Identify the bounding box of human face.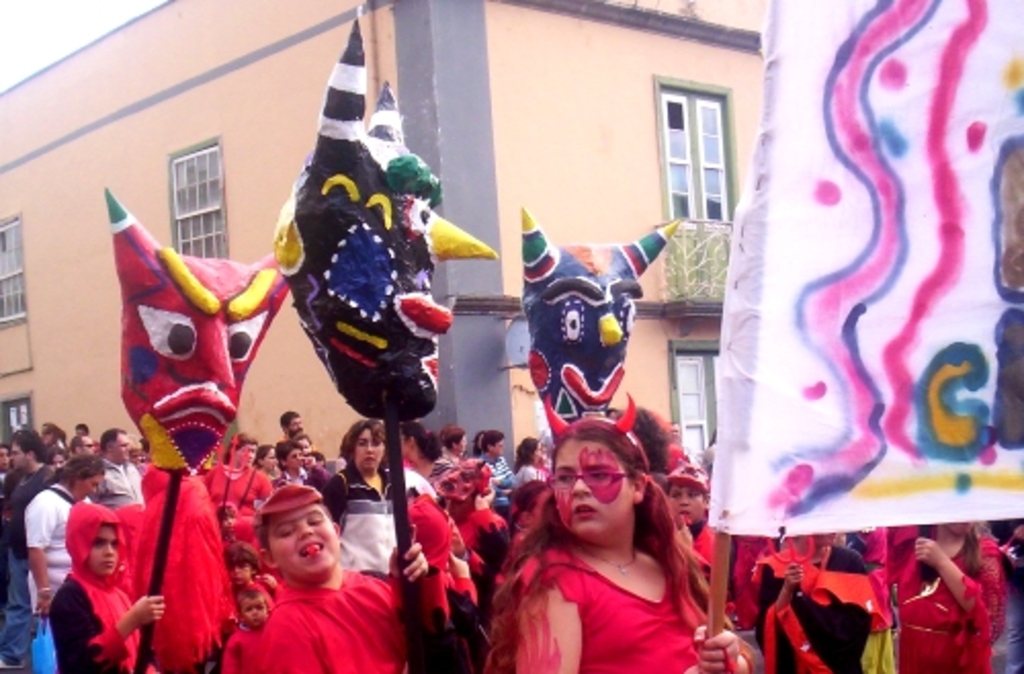
detection(354, 422, 389, 469).
